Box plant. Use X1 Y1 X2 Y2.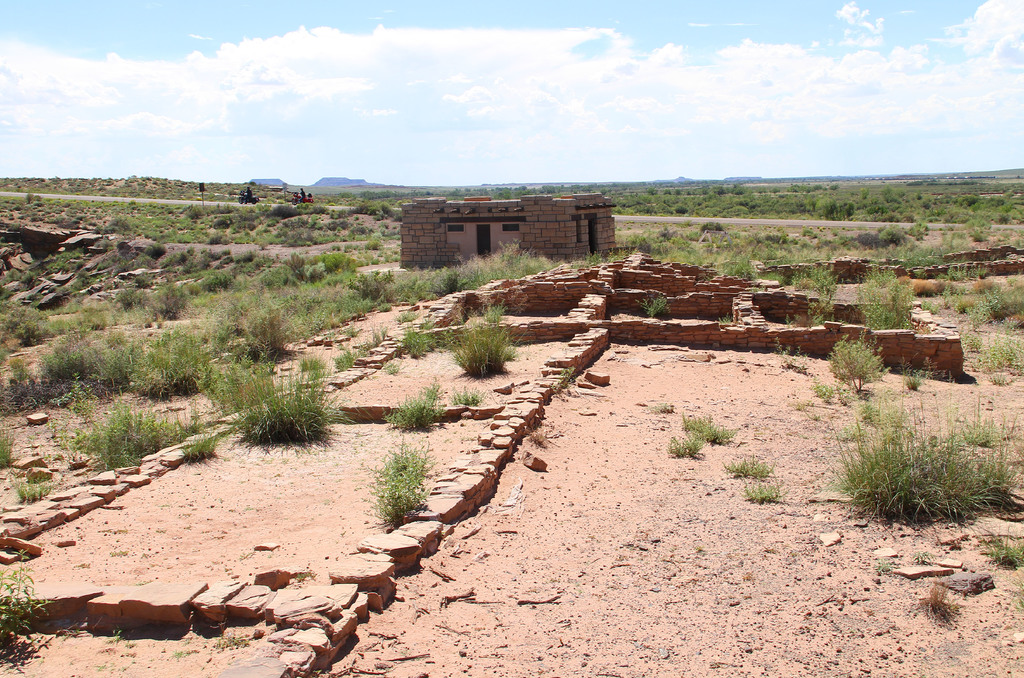
219 633 246 650.
